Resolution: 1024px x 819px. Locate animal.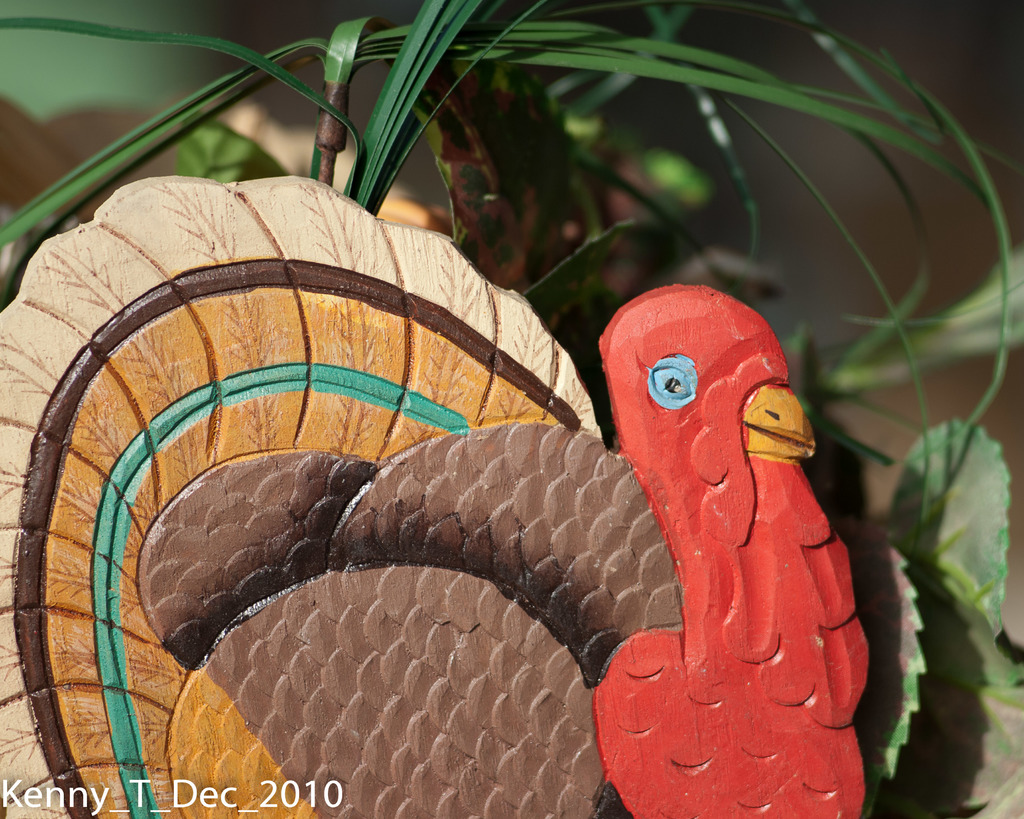
[left=0, top=177, right=872, bottom=818].
